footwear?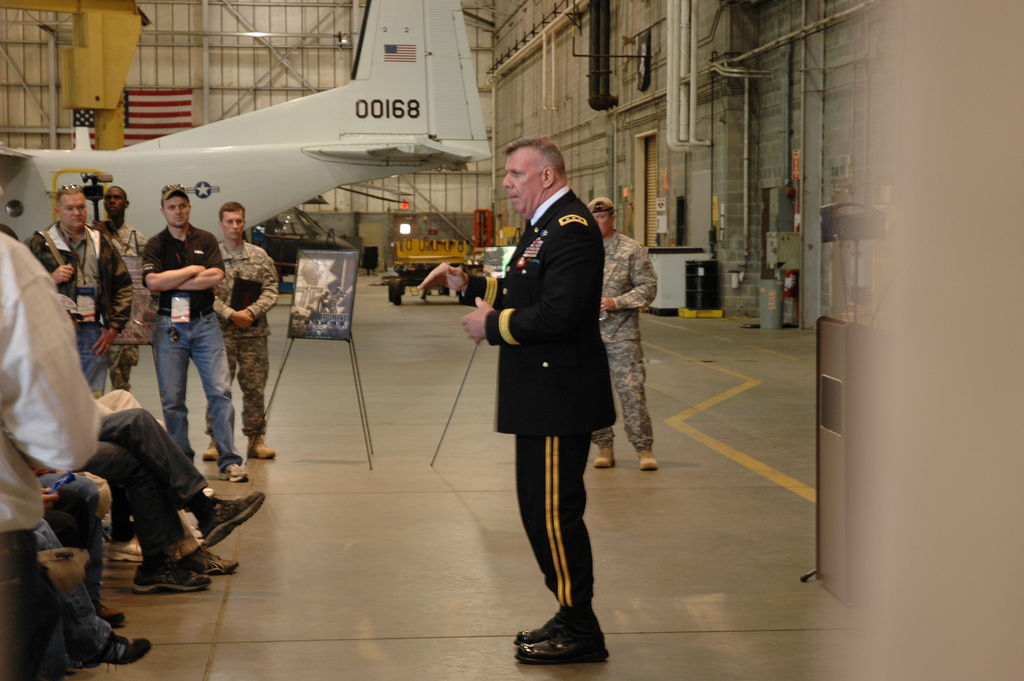
crop(106, 535, 141, 570)
